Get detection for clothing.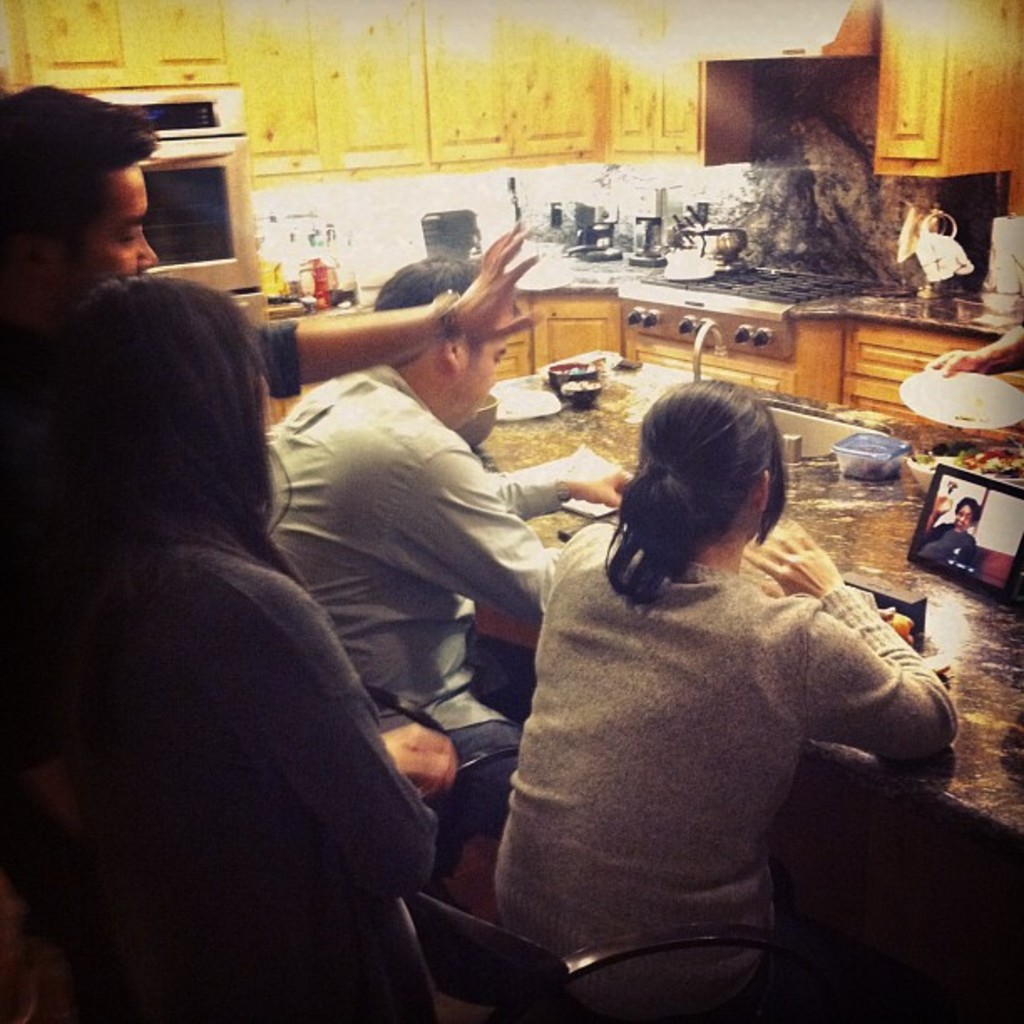
Detection: detection(472, 490, 939, 979).
